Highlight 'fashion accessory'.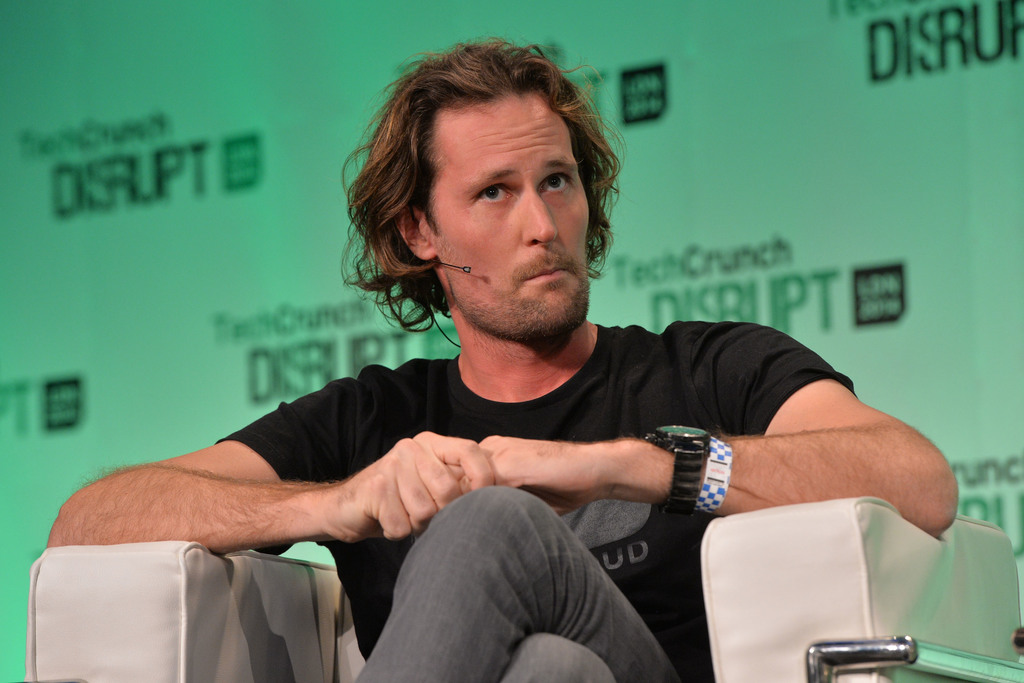
Highlighted region: 698:430:736:518.
